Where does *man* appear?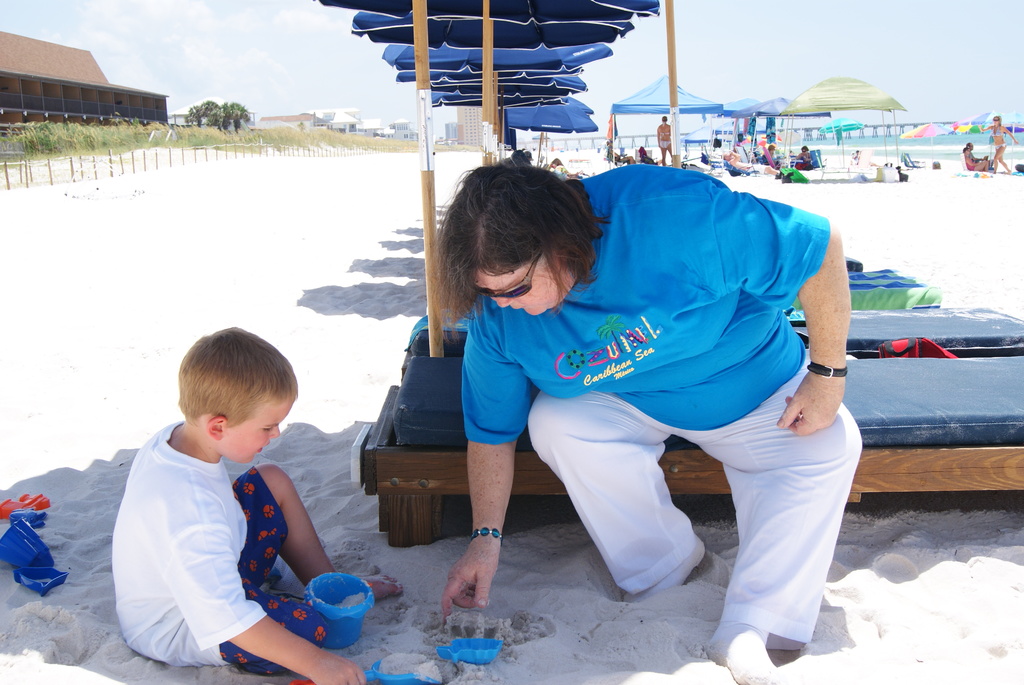
Appears at (left=369, top=151, right=858, bottom=624).
